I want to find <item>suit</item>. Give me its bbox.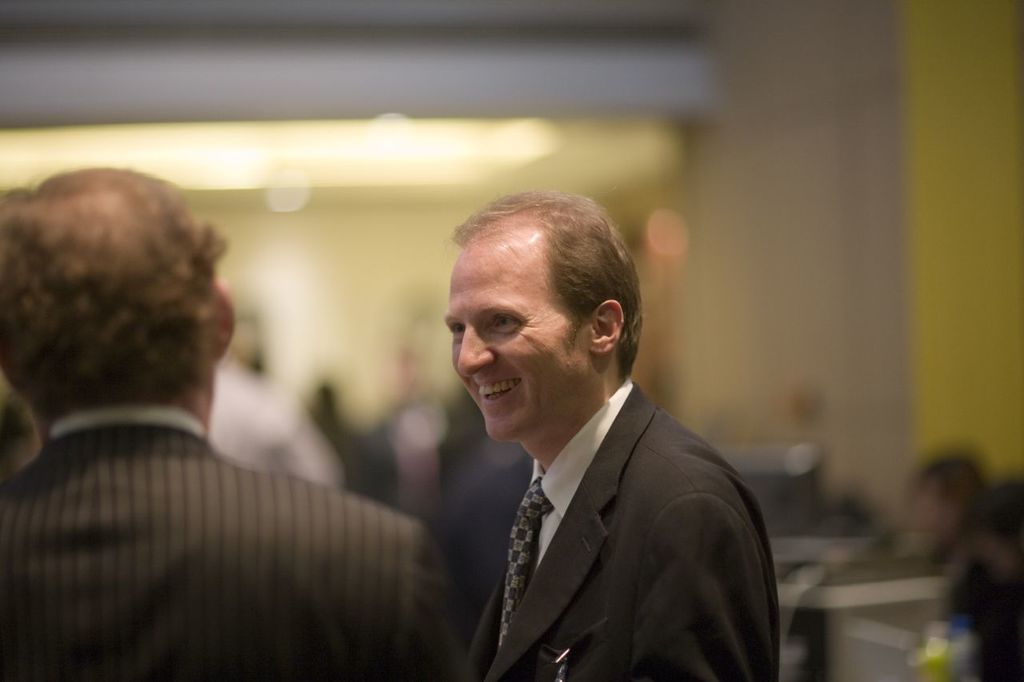
bbox=[0, 405, 466, 681].
